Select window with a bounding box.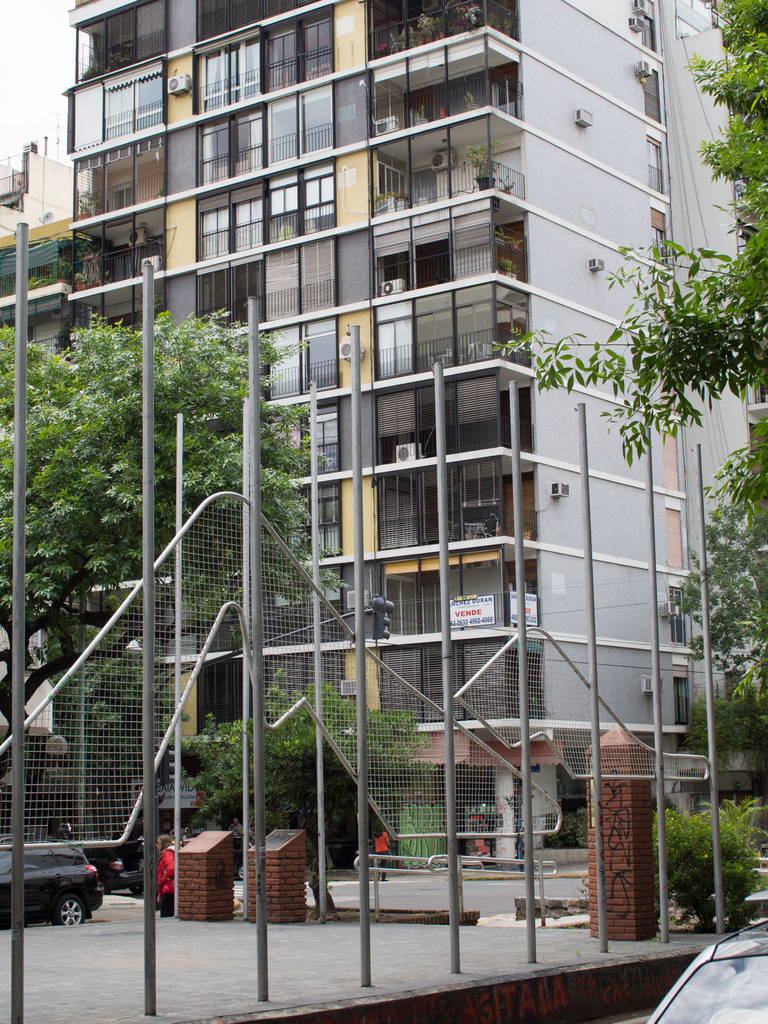
detection(648, 195, 681, 259).
